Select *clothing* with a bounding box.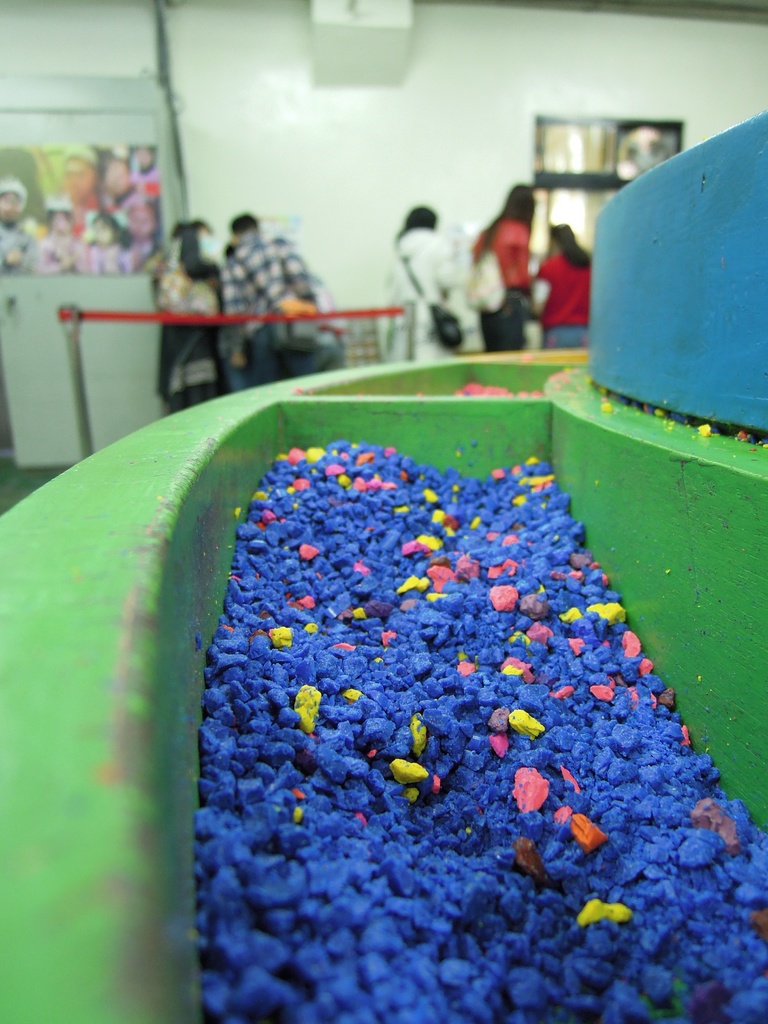
379, 223, 456, 370.
